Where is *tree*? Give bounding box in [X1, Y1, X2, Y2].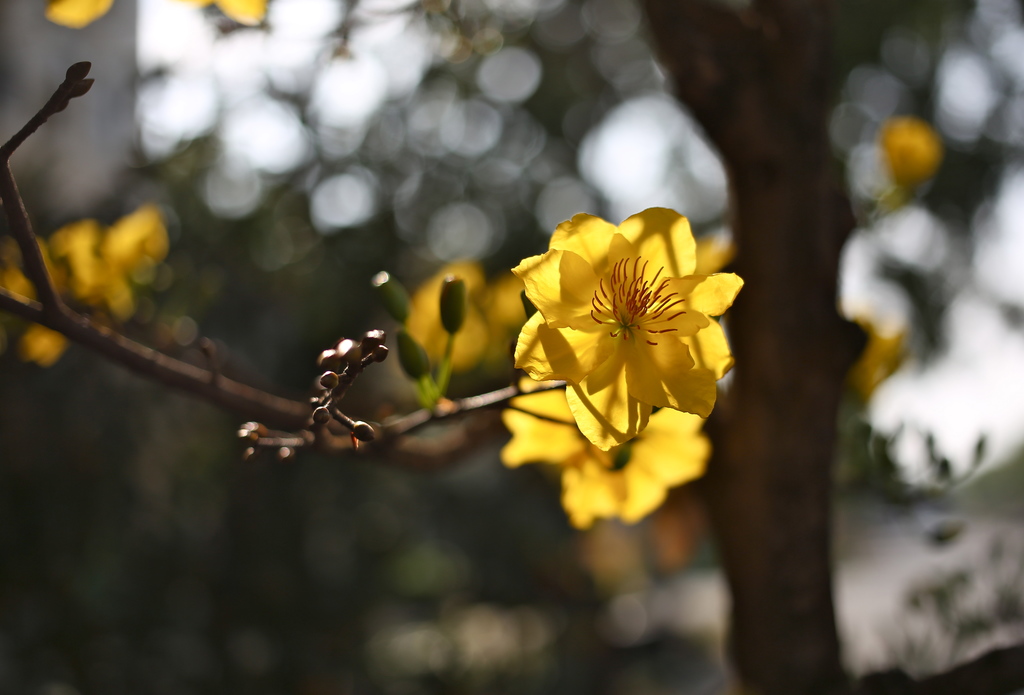
[635, 0, 972, 694].
